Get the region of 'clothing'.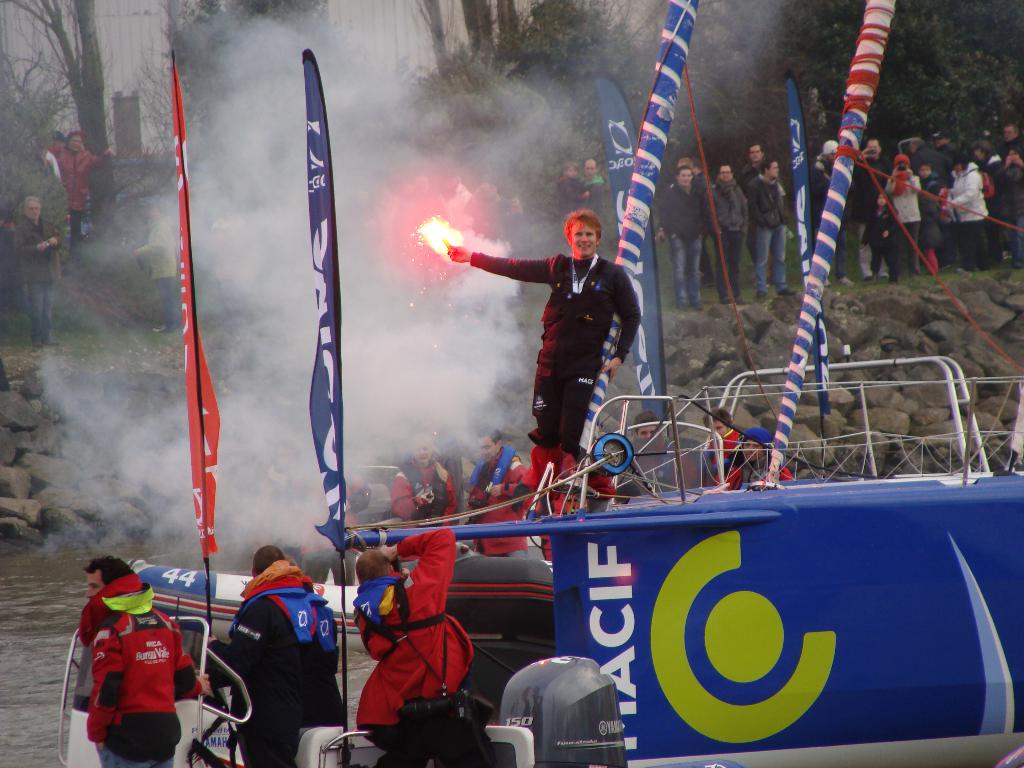
390, 454, 456, 527.
